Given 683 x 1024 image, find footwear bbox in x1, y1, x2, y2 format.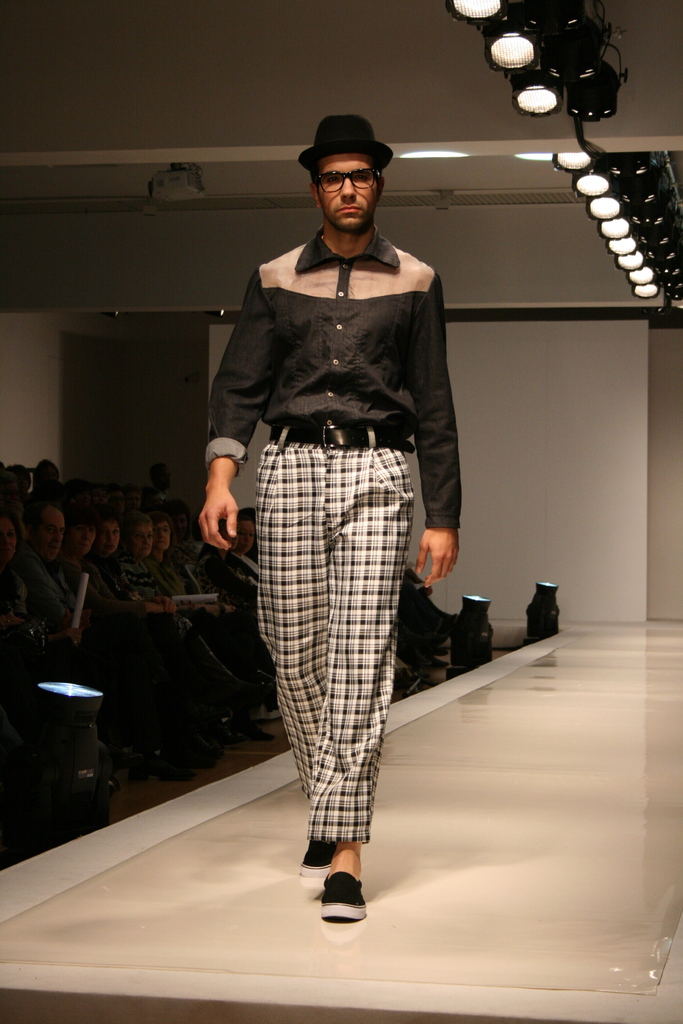
300, 830, 338, 874.
